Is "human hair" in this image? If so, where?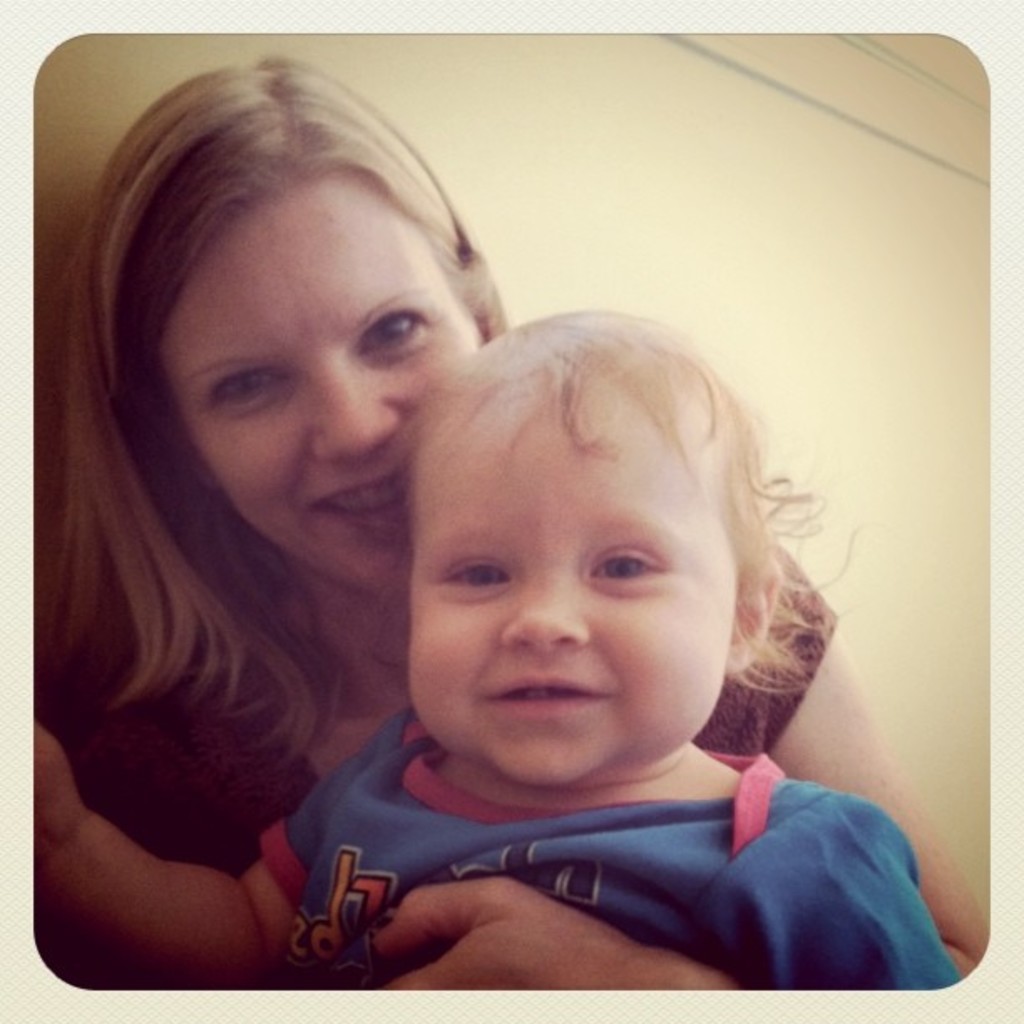
Yes, at 373/293/825/785.
